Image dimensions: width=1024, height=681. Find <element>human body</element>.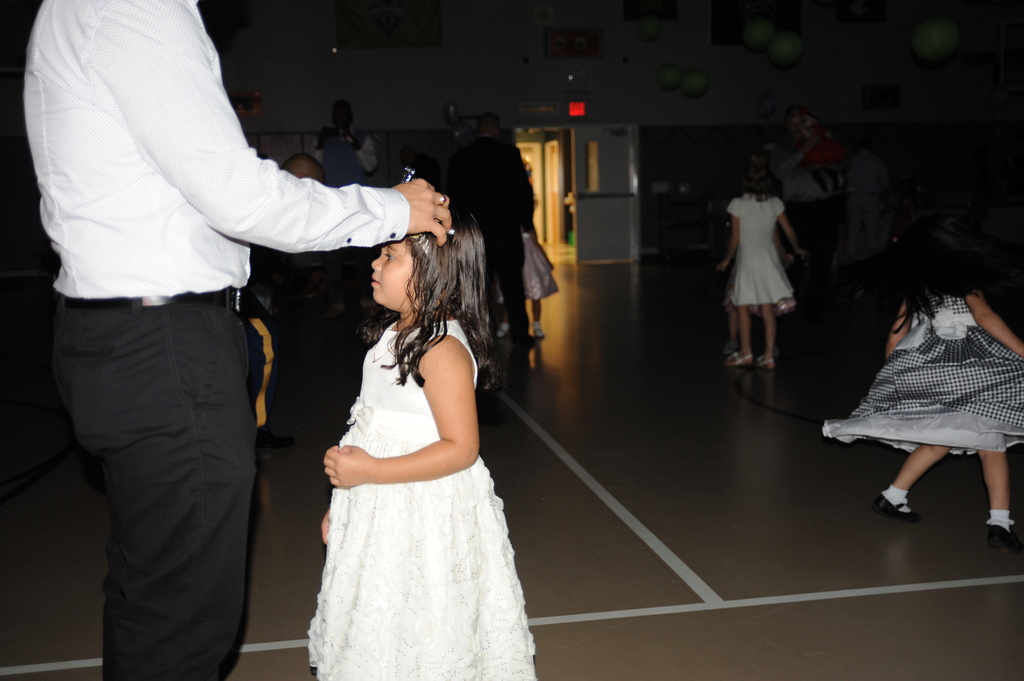
{"x1": 321, "y1": 321, "x2": 536, "y2": 680}.
